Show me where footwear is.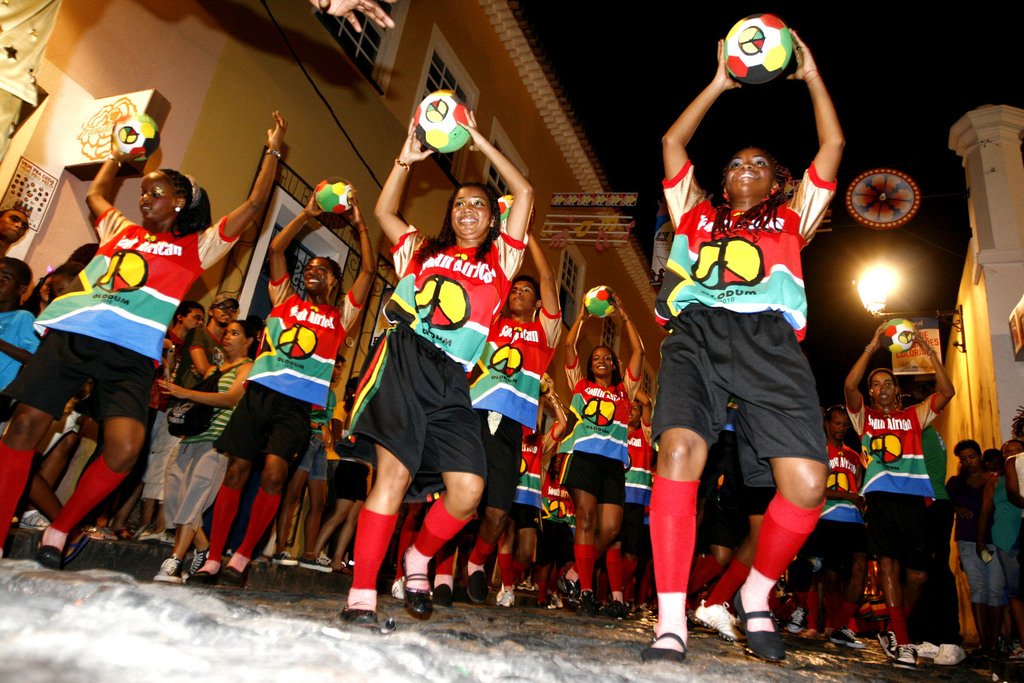
footwear is at box(560, 574, 577, 604).
